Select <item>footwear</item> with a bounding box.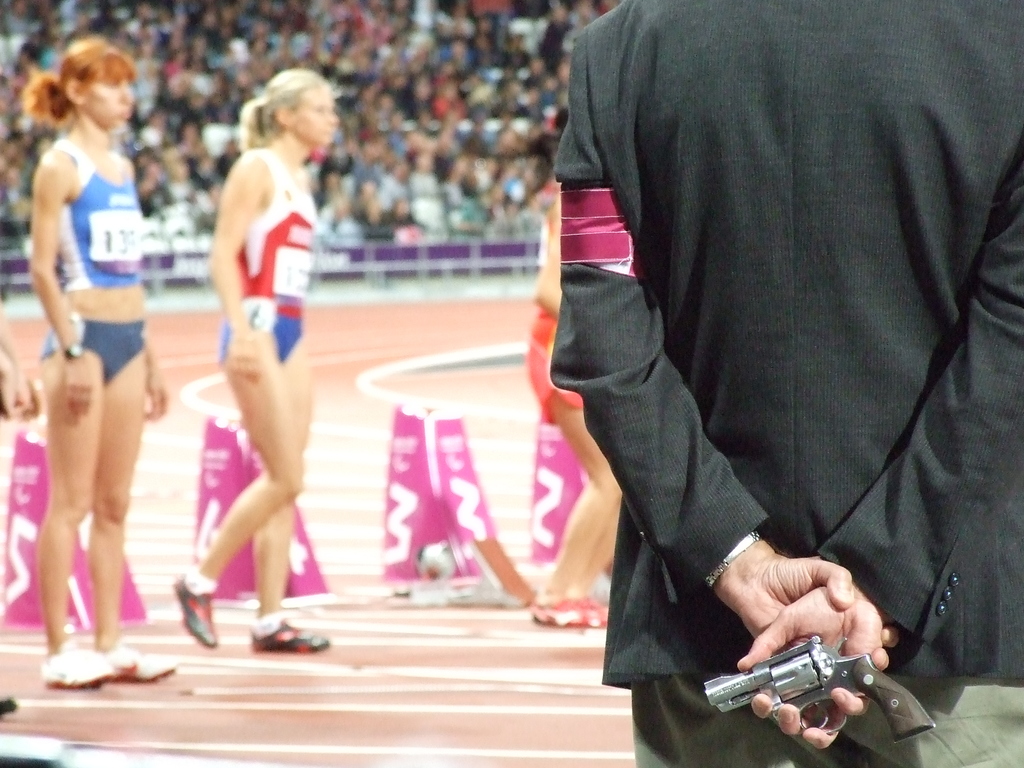
[168, 568, 221, 653].
